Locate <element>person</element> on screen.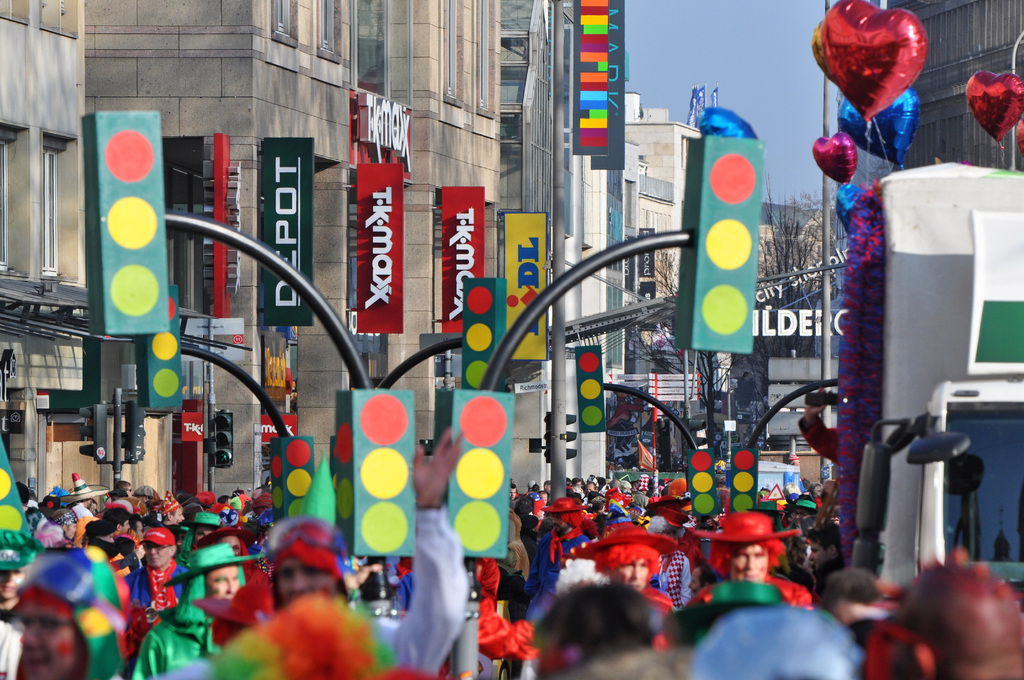
On screen at select_region(126, 527, 191, 638).
